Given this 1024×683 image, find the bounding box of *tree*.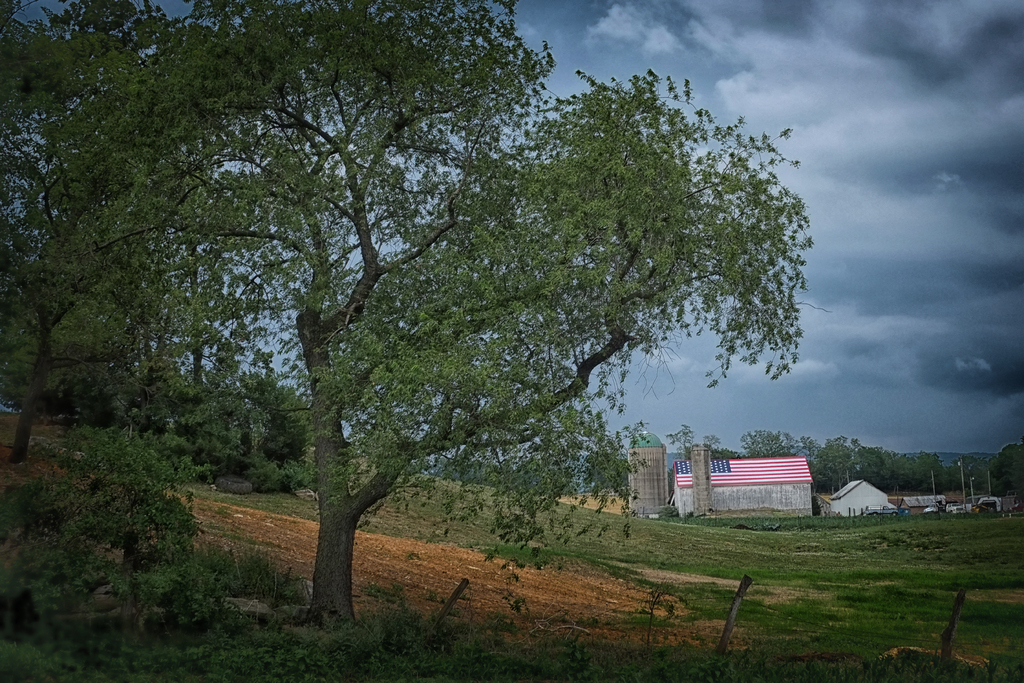
1:0:186:444.
